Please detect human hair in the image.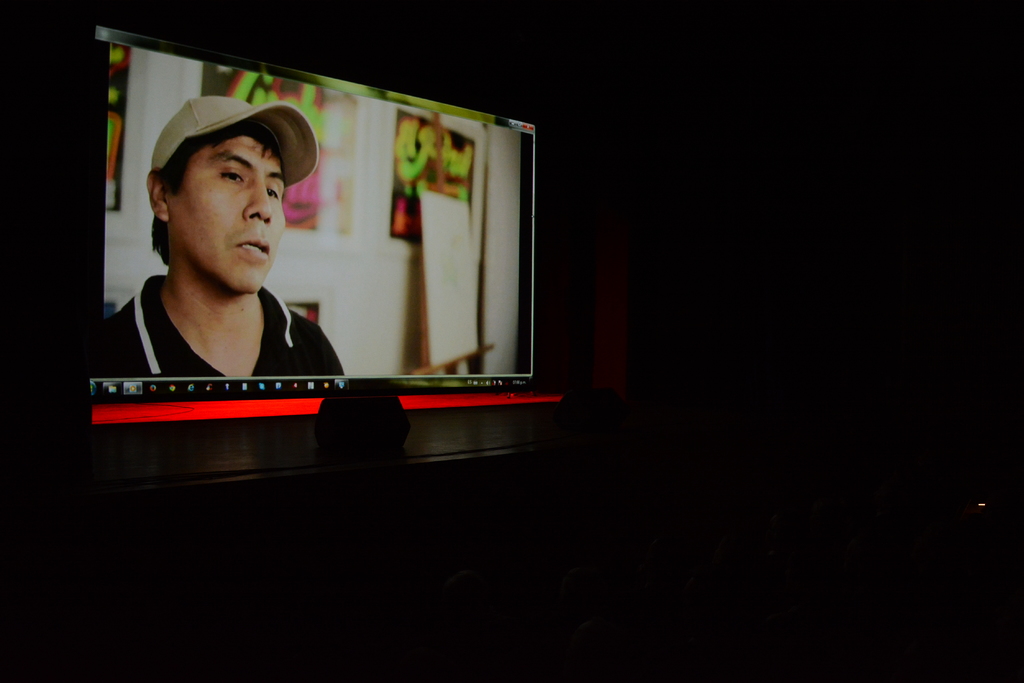
152/110/287/280.
